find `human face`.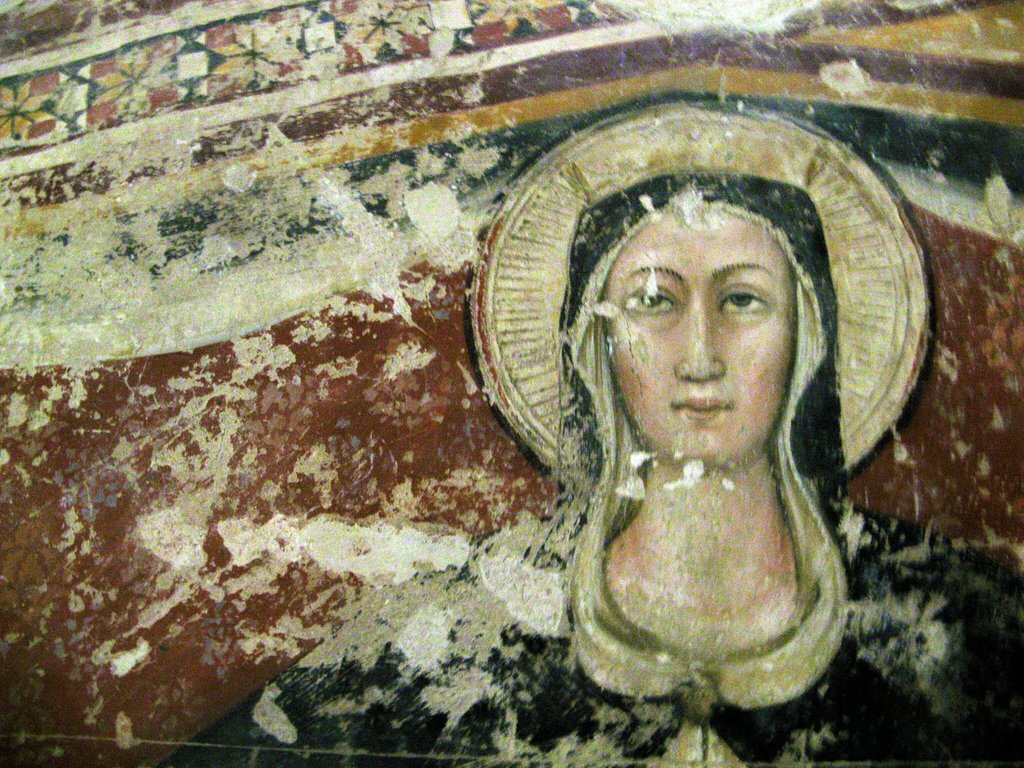
[left=607, top=207, right=790, bottom=464].
